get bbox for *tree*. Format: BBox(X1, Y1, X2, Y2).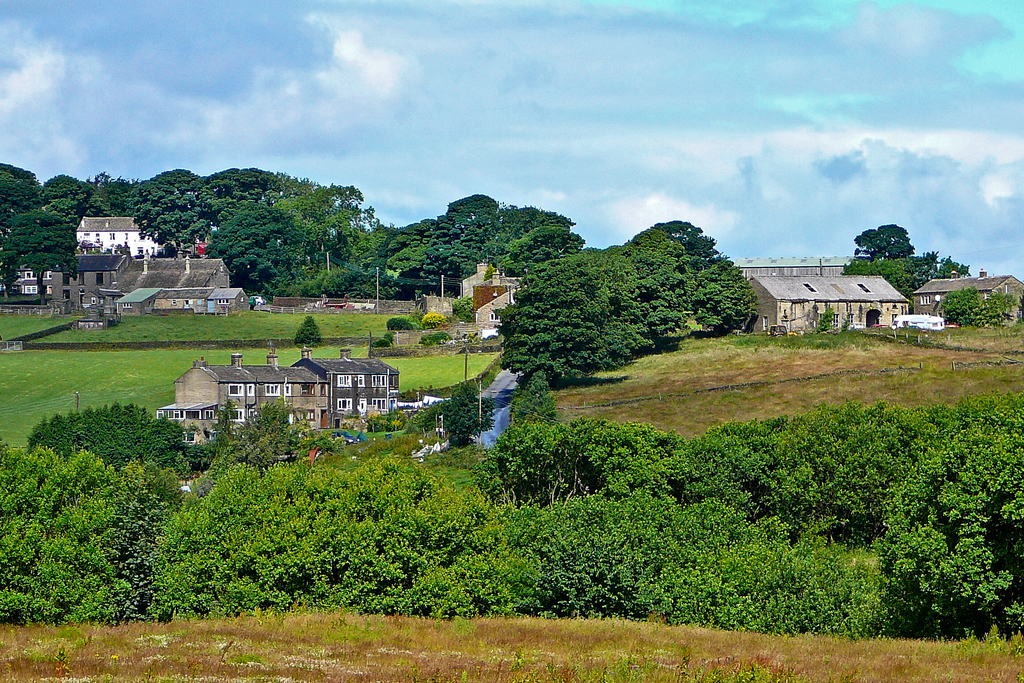
BBox(341, 226, 399, 296).
